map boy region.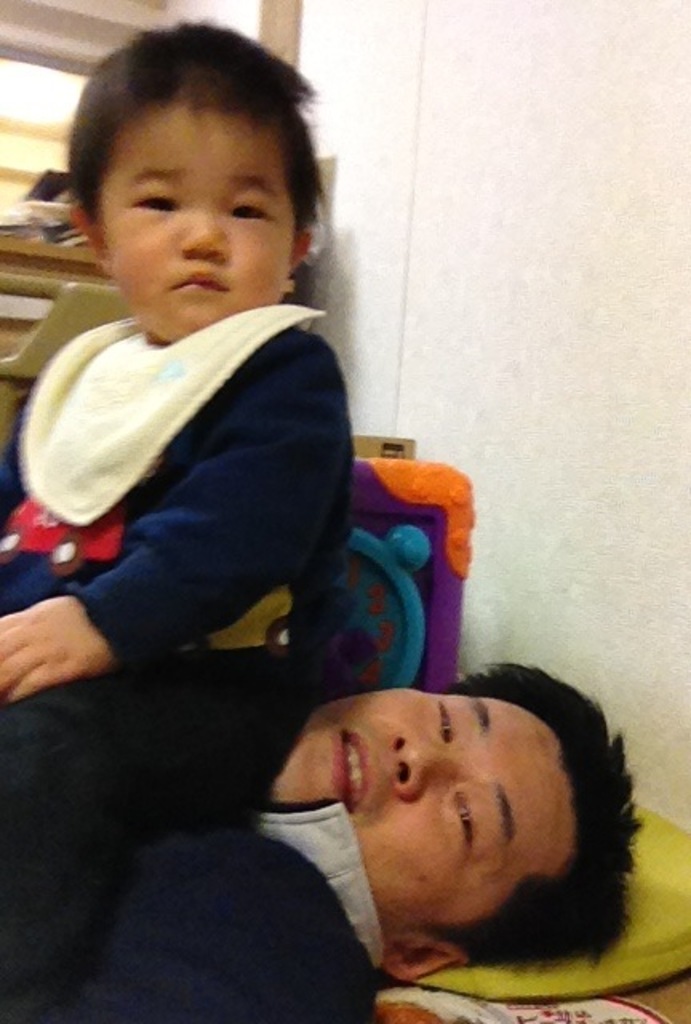
Mapped to box(21, 59, 422, 859).
